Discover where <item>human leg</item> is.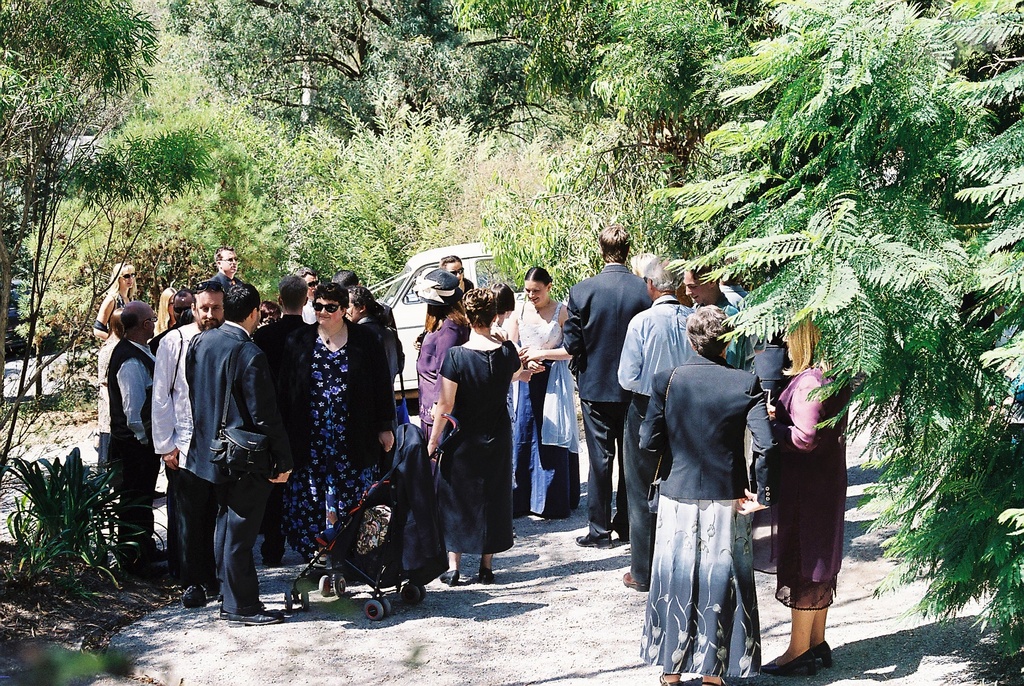
Discovered at locate(615, 402, 632, 537).
